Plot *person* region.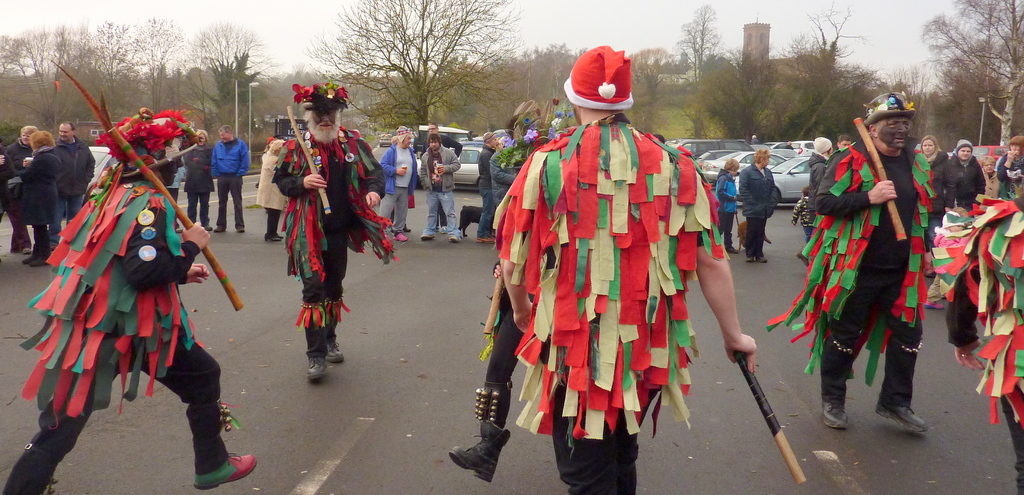
Plotted at locate(996, 133, 1023, 210).
